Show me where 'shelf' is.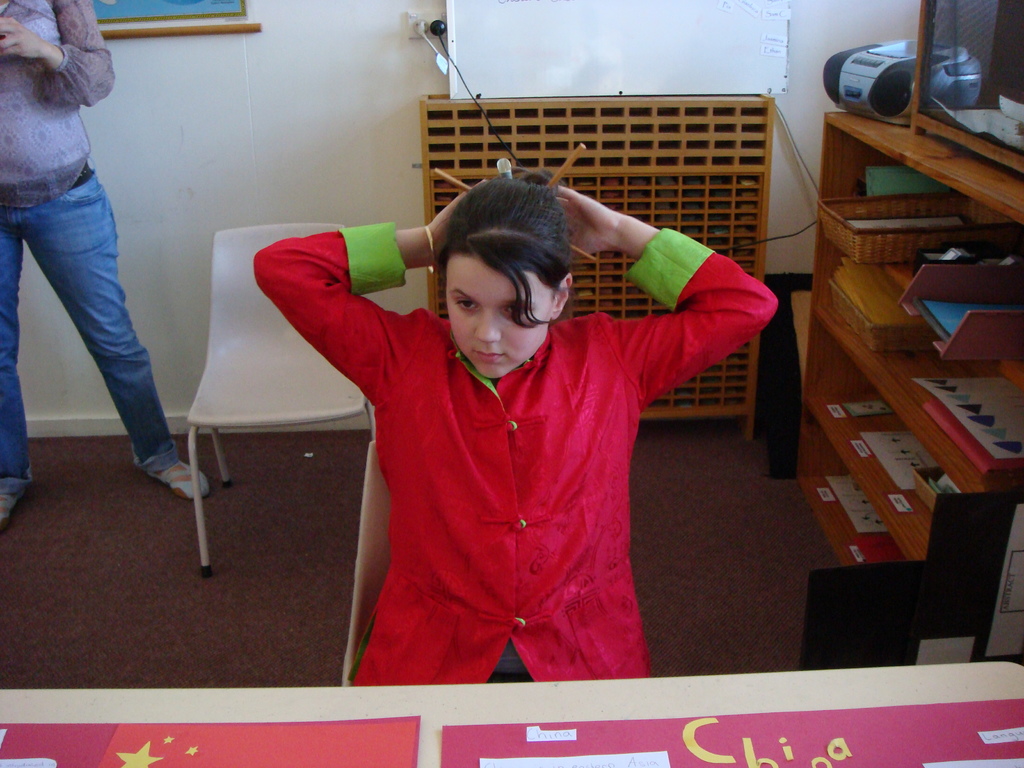
'shelf' is at 416:91:779:447.
